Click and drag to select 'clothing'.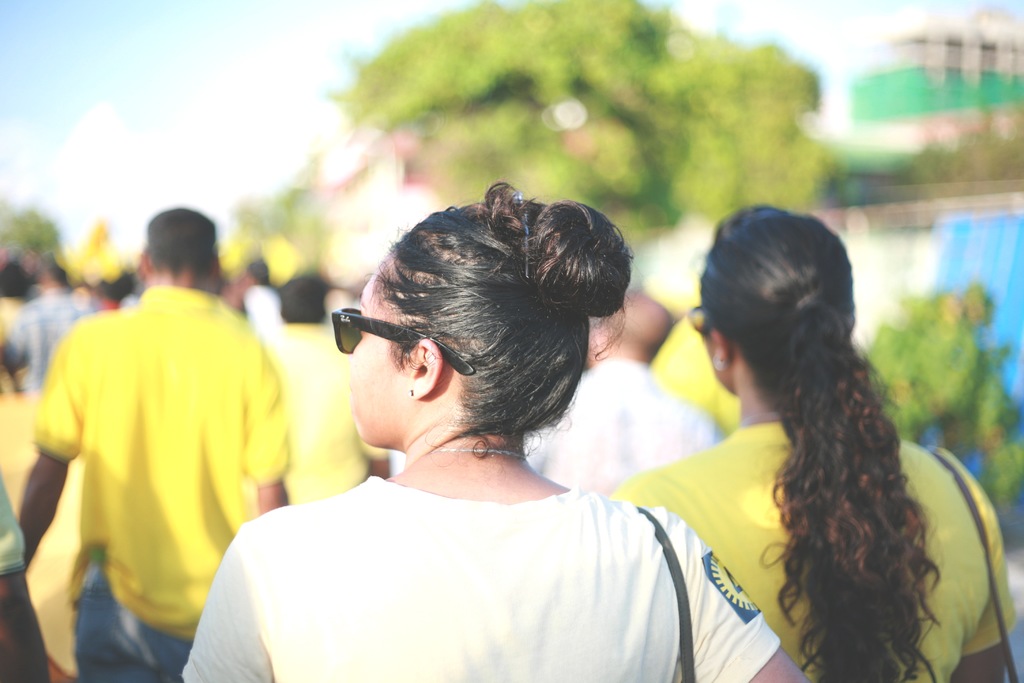
Selection: 3 292 84 396.
